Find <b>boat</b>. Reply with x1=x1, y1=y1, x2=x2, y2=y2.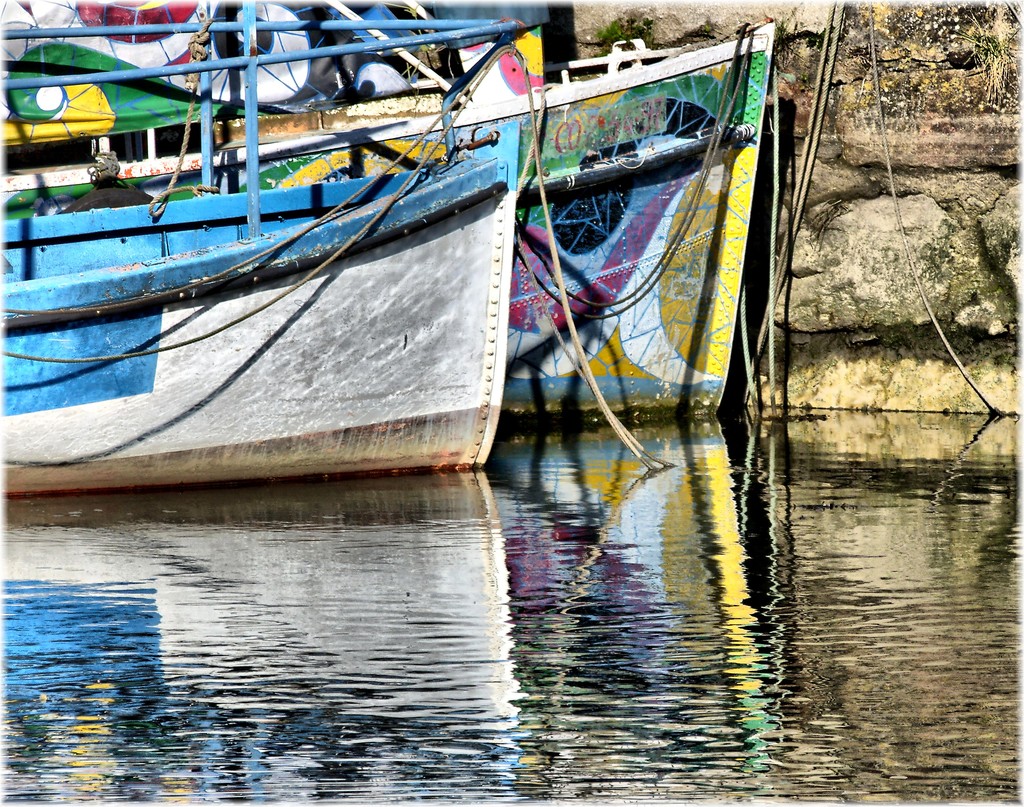
x1=0, y1=13, x2=772, y2=422.
